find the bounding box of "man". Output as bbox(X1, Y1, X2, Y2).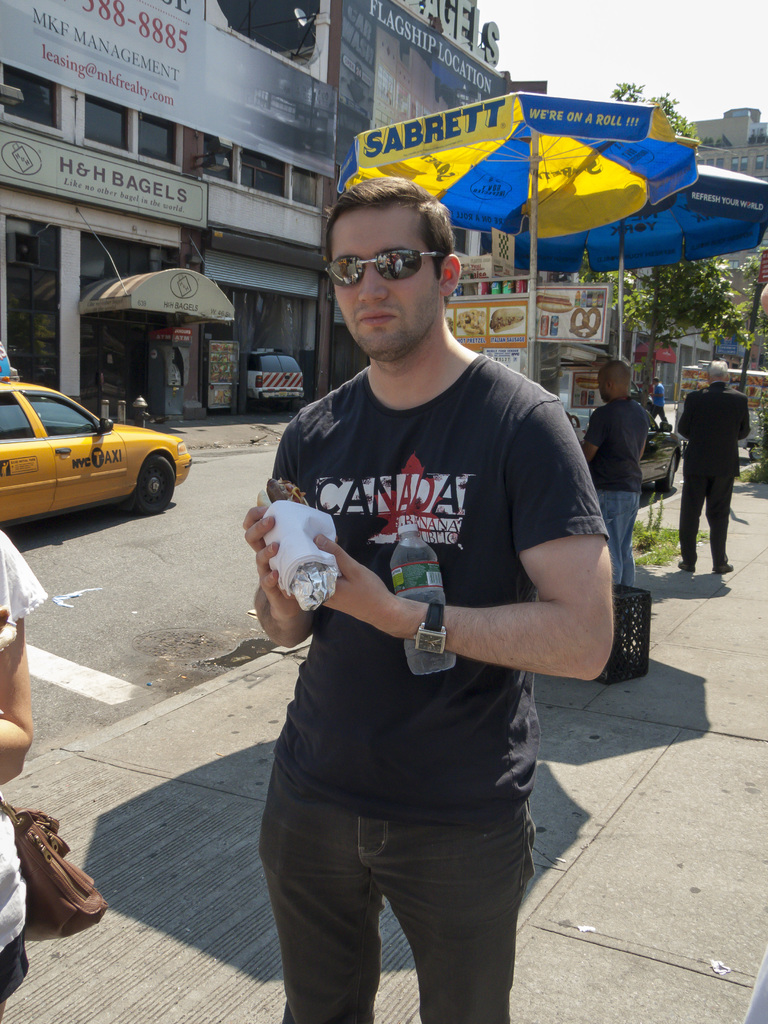
bbox(584, 360, 653, 591).
